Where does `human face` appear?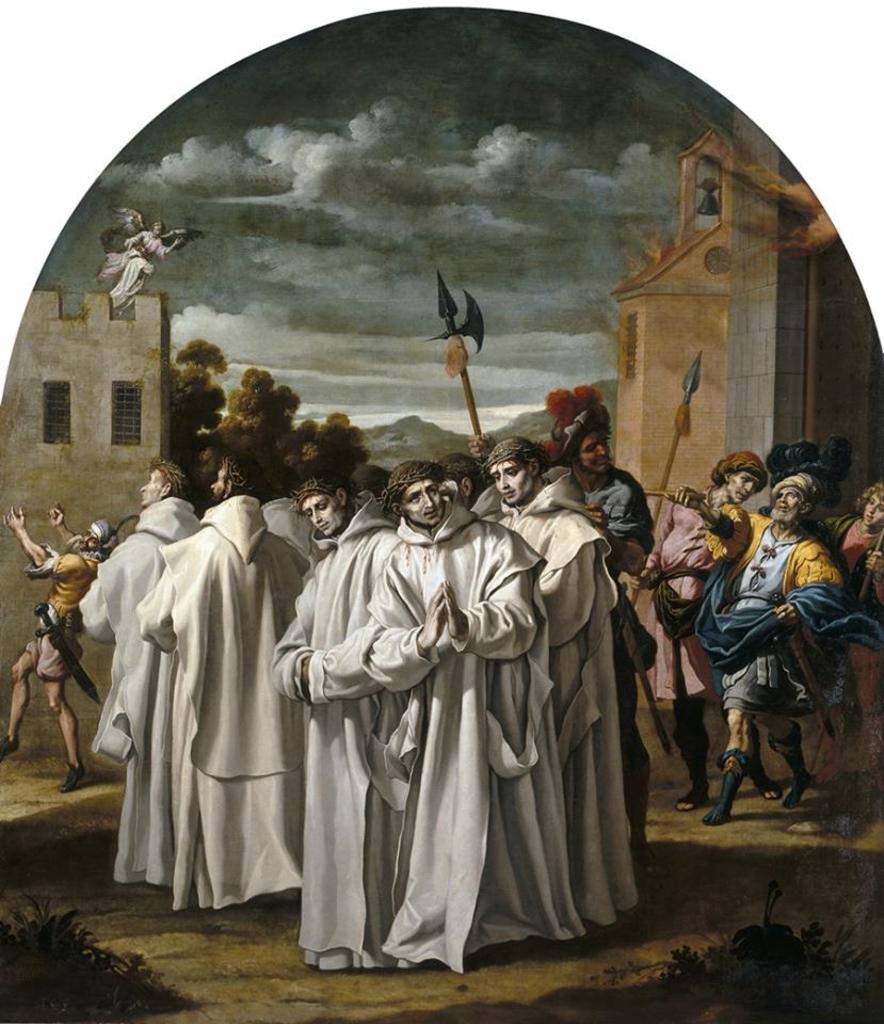
Appears at rect(127, 457, 166, 515).
